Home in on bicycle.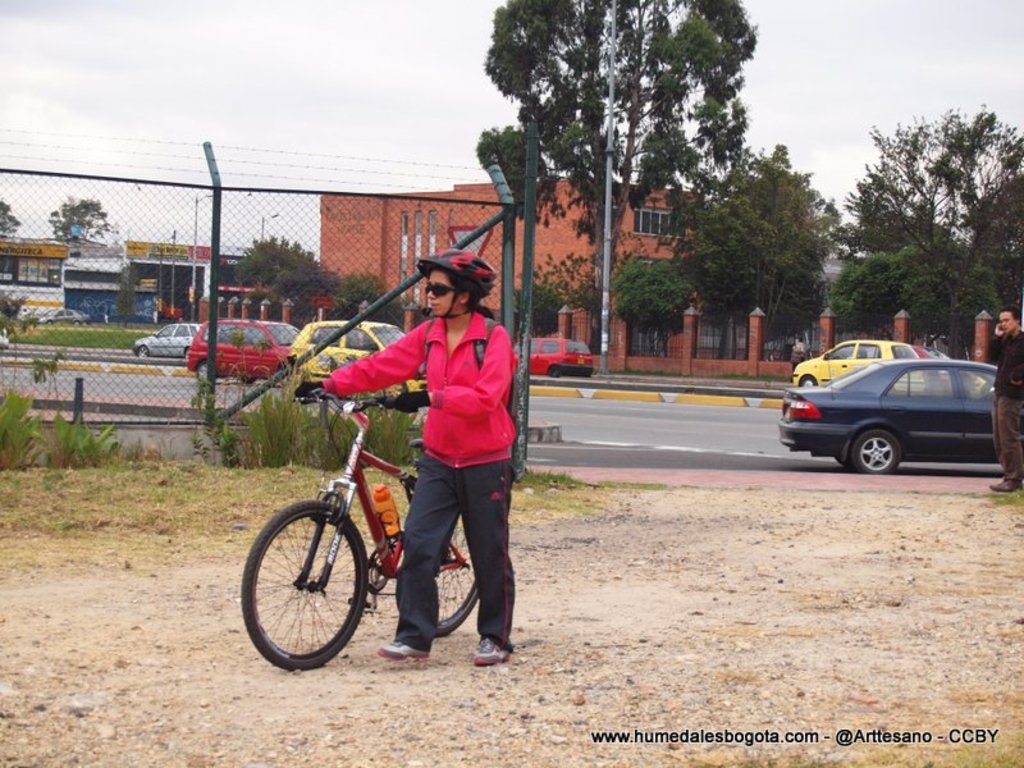
Homed in at left=241, top=399, right=488, bottom=673.
